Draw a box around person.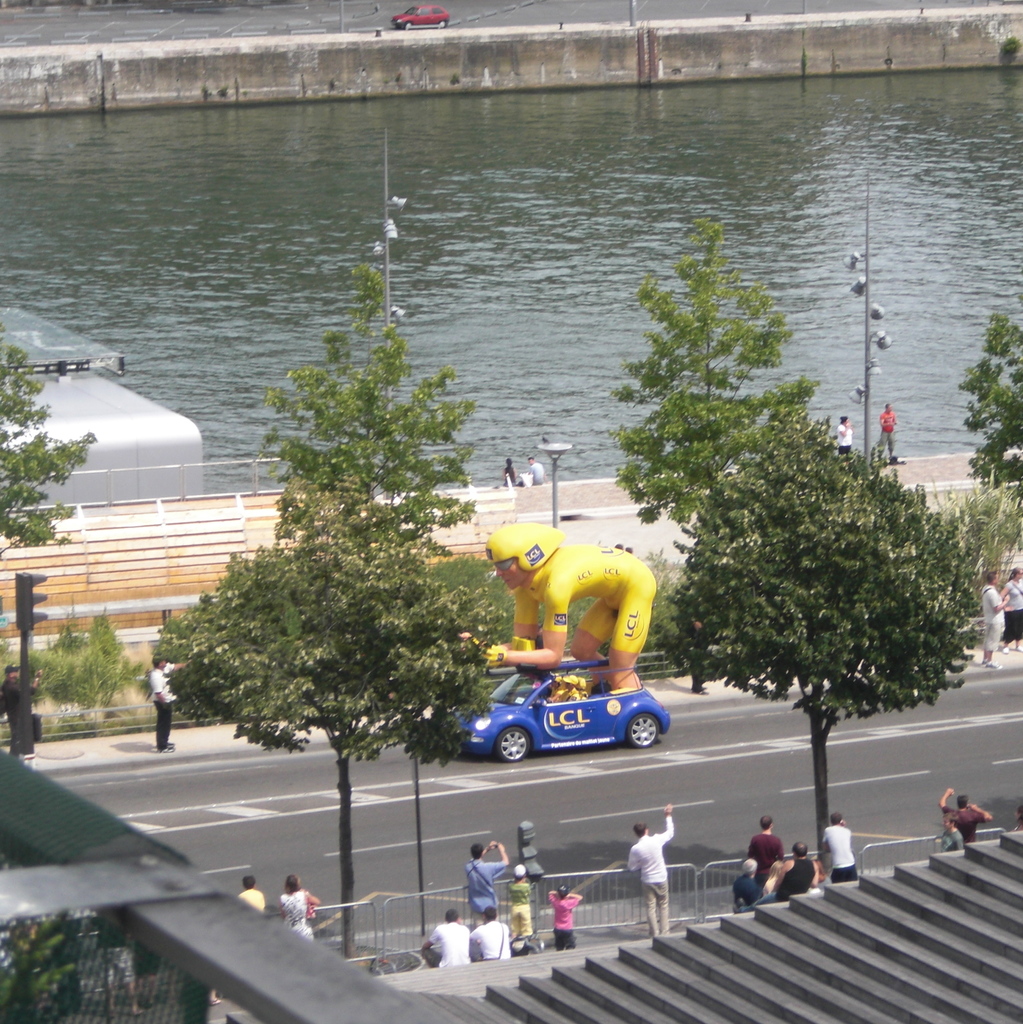
(left=279, top=870, right=319, bottom=942).
